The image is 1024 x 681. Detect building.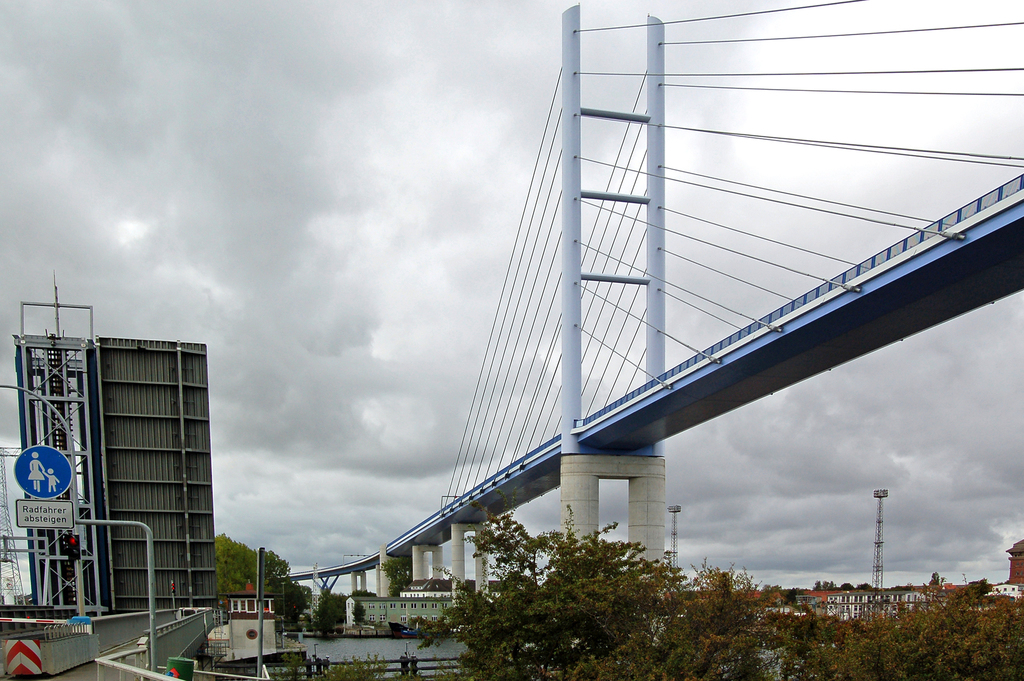
Detection: x1=12 y1=335 x2=218 y2=621.
